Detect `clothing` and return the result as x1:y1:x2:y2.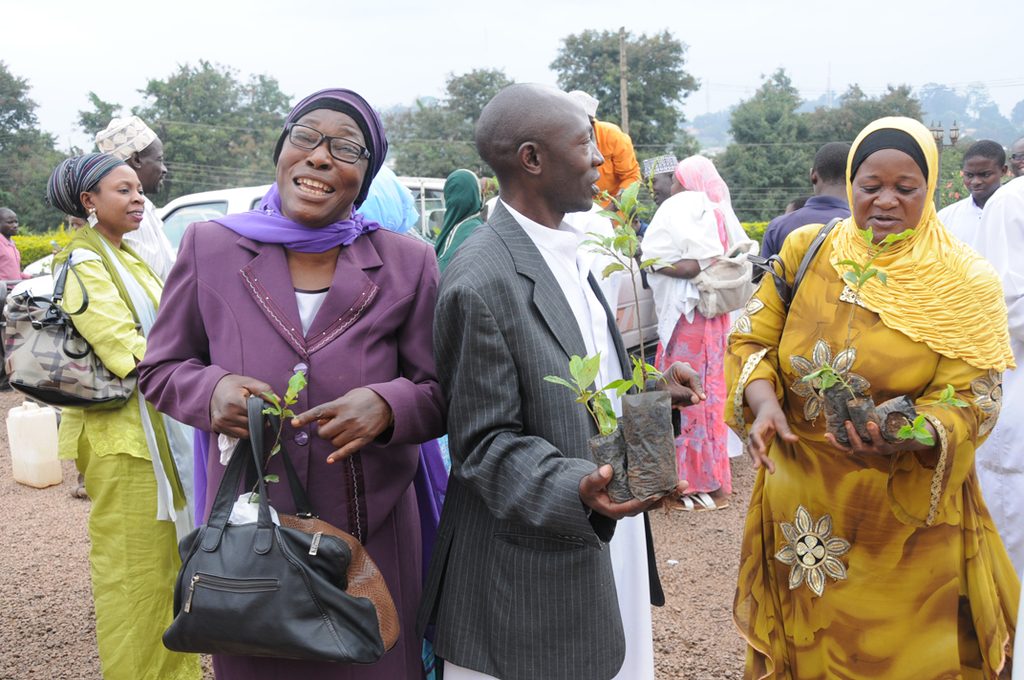
850:145:923:243.
